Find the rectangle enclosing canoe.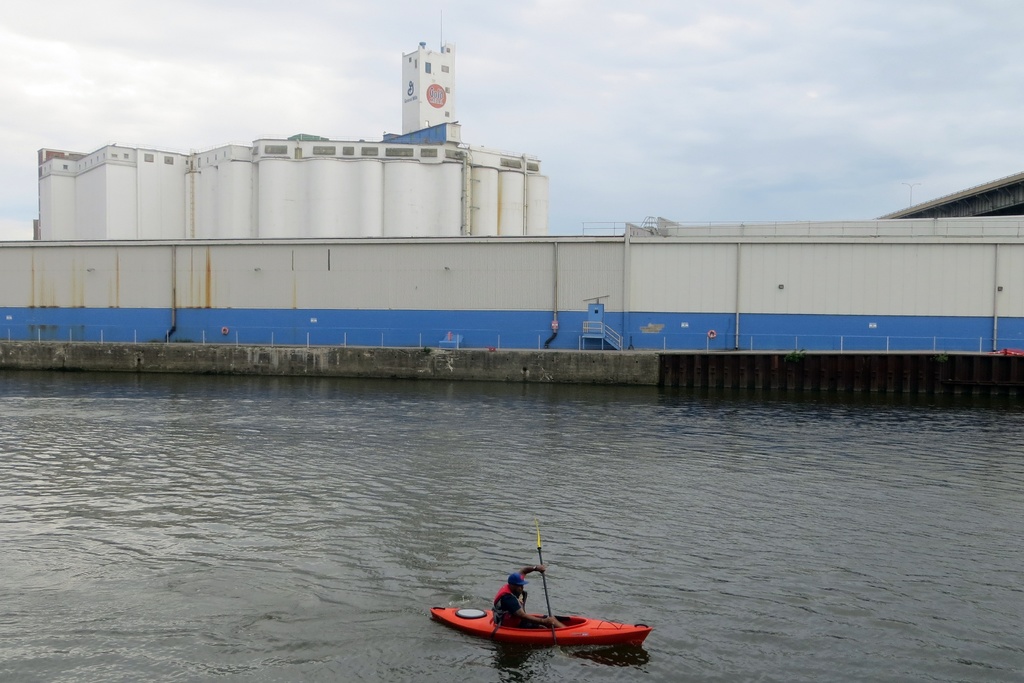
[x1=431, y1=607, x2=651, y2=643].
